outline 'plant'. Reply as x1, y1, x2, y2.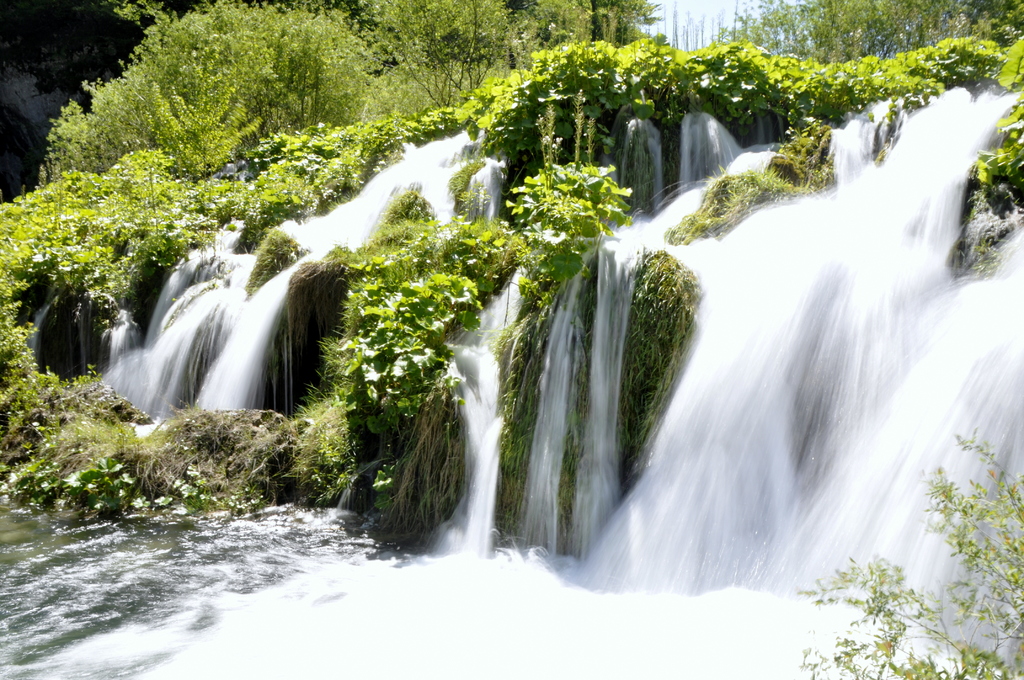
62, 442, 158, 520.
